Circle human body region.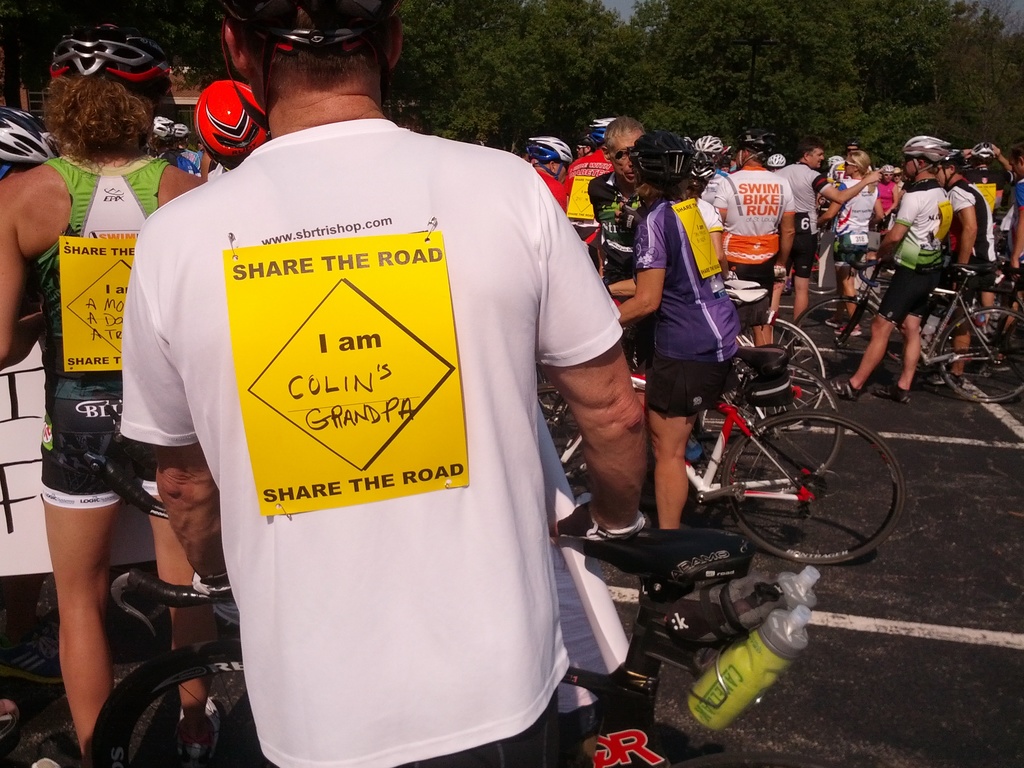
Region: [left=609, top=128, right=744, bottom=527].
